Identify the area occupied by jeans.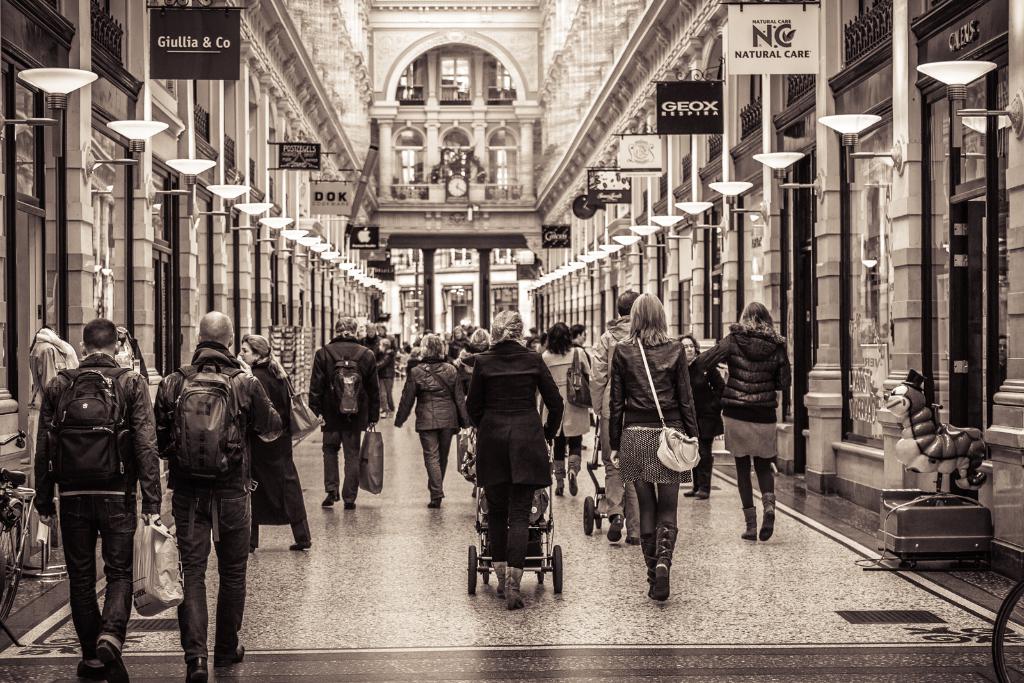
Area: x1=414 y1=422 x2=457 y2=494.
